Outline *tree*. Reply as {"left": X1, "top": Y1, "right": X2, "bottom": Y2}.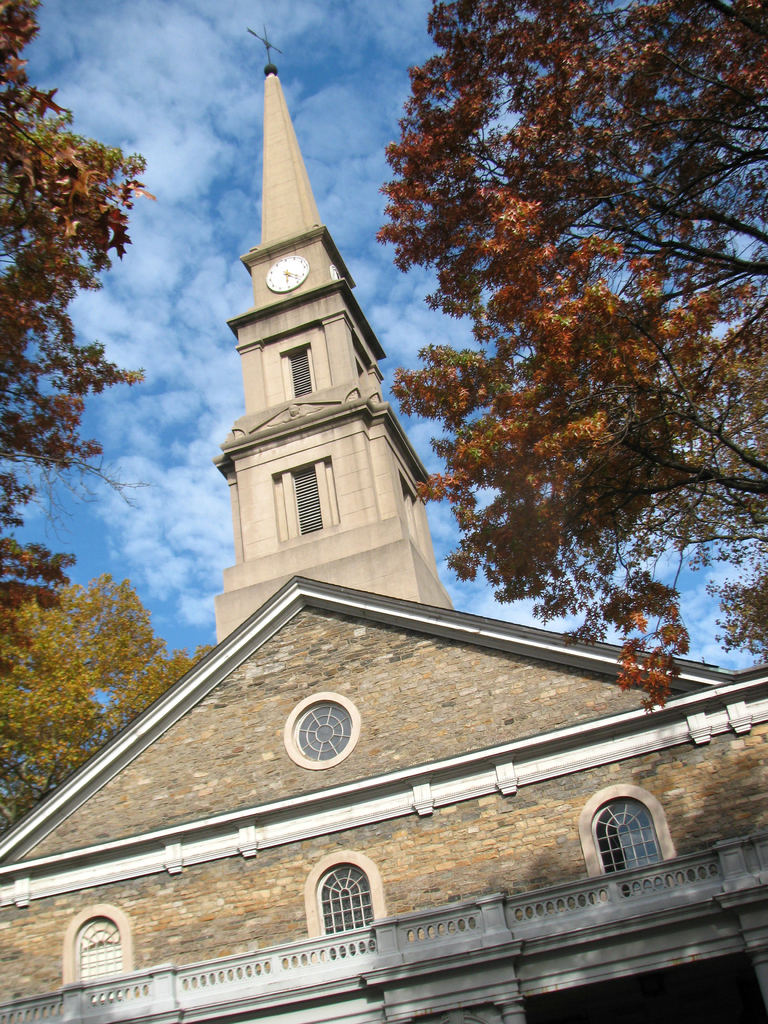
{"left": 0, "top": 0, "right": 161, "bottom": 854}.
